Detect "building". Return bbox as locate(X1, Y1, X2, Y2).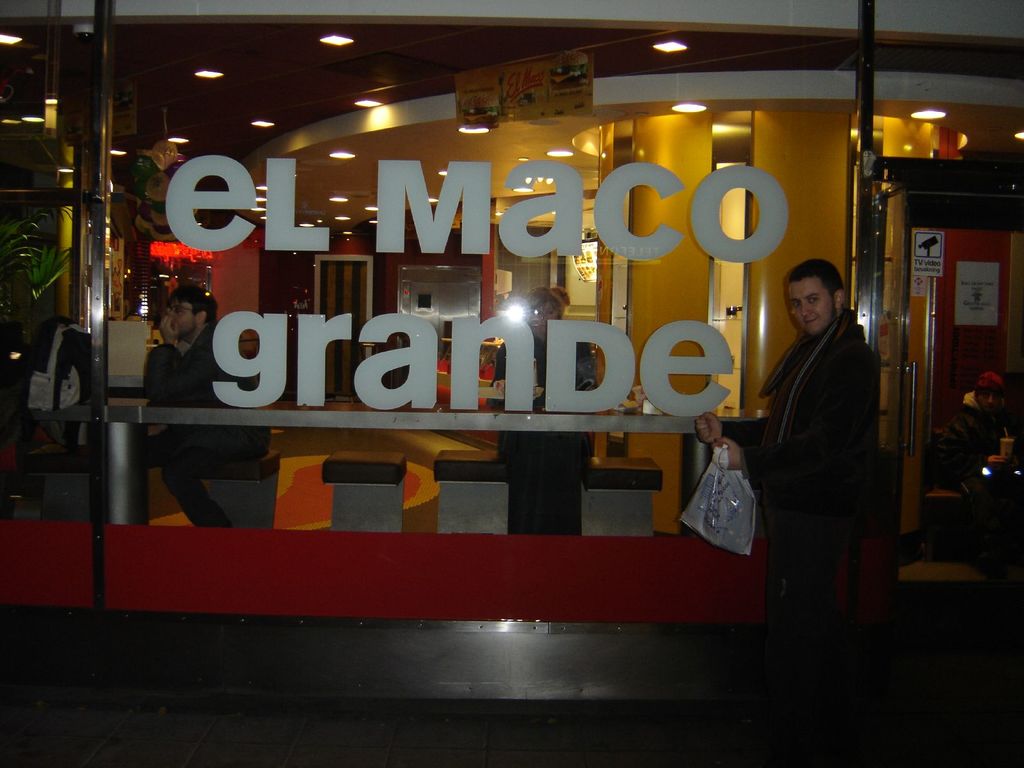
locate(0, 0, 1023, 625).
